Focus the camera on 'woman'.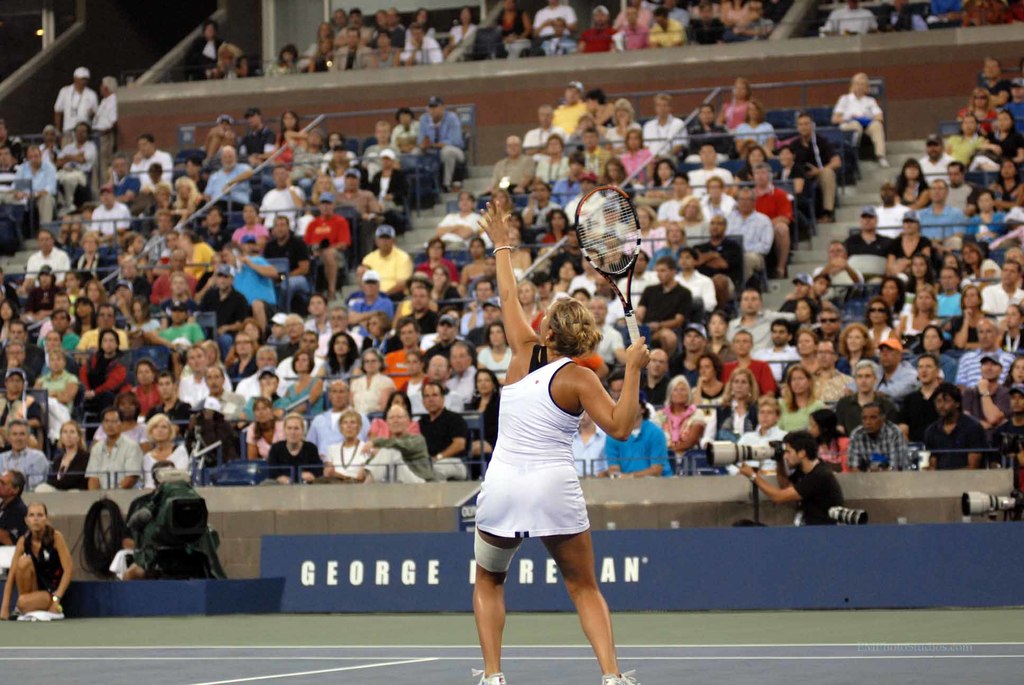
Focus region: BBox(177, 229, 219, 287).
